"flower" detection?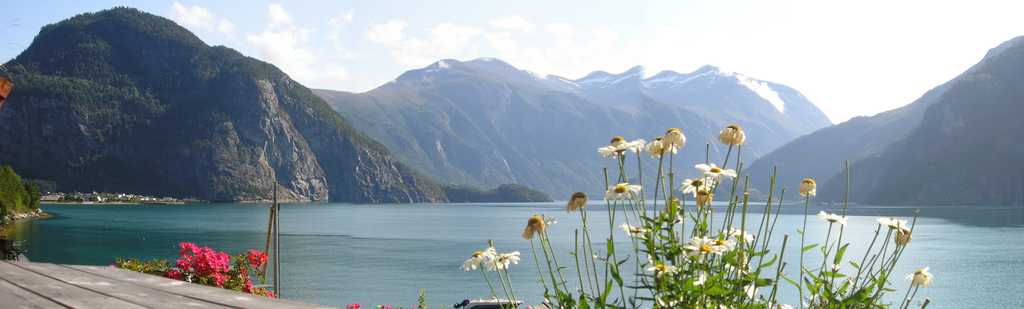
720 127 746 142
